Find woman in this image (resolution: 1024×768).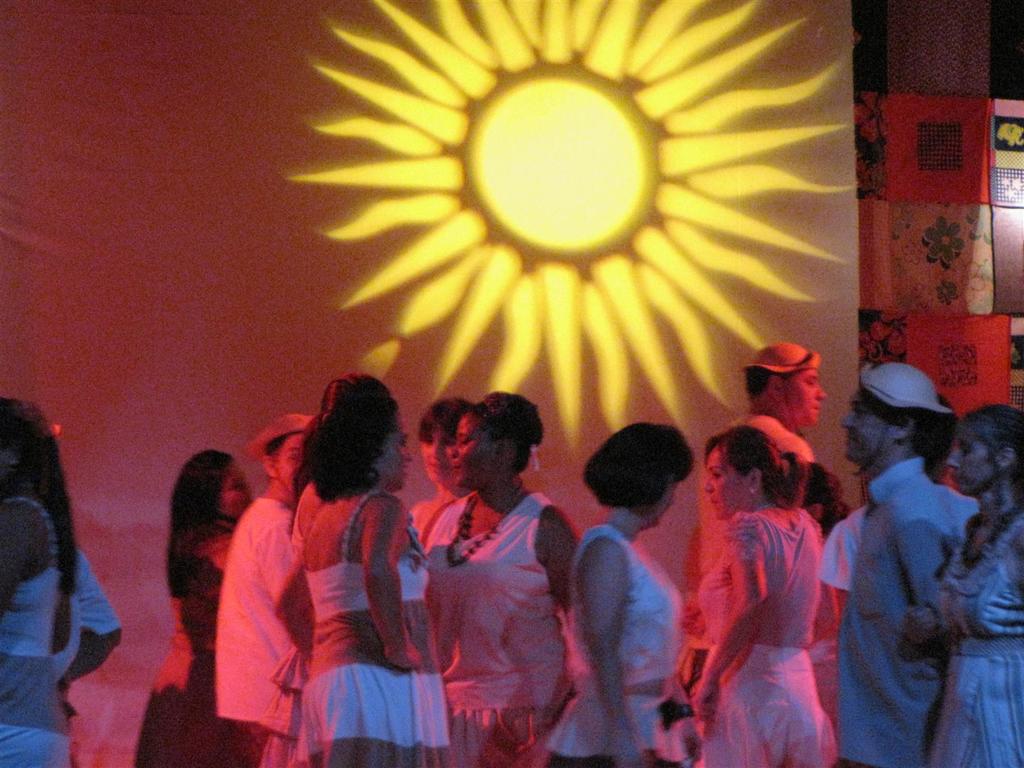
bbox=[237, 351, 438, 758].
